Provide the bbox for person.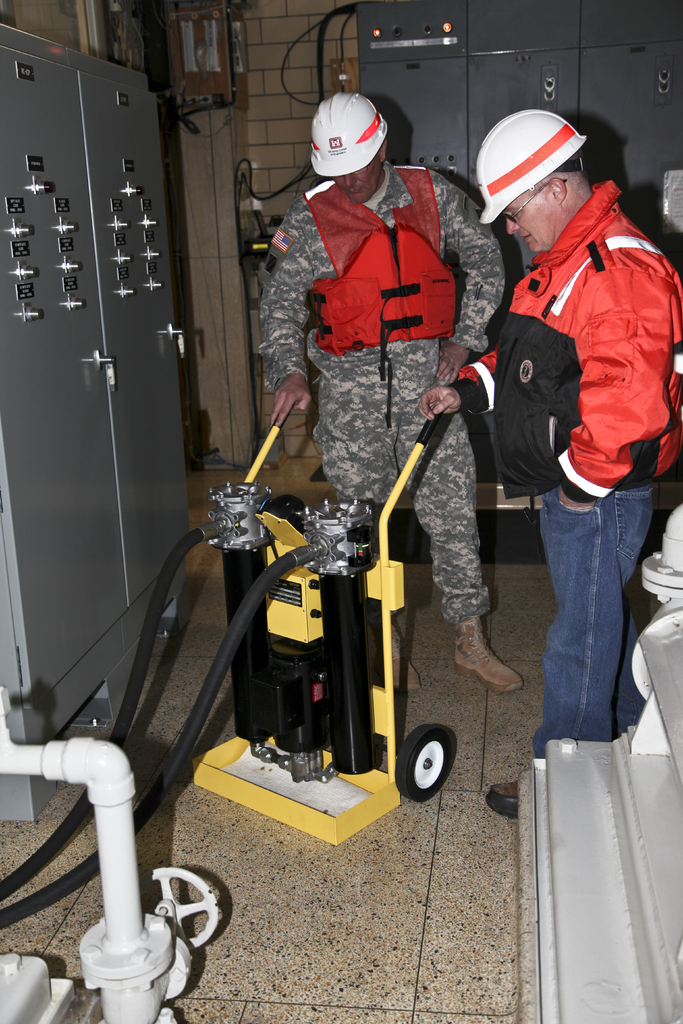
rect(259, 89, 527, 691).
